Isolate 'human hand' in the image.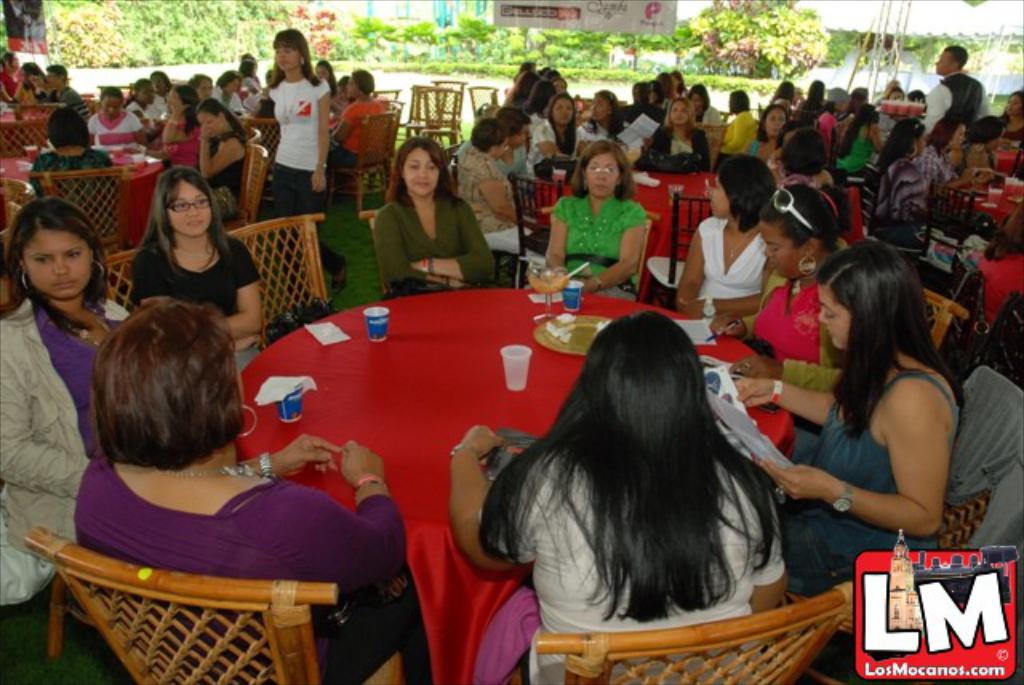
Isolated region: 762:456:837:499.
